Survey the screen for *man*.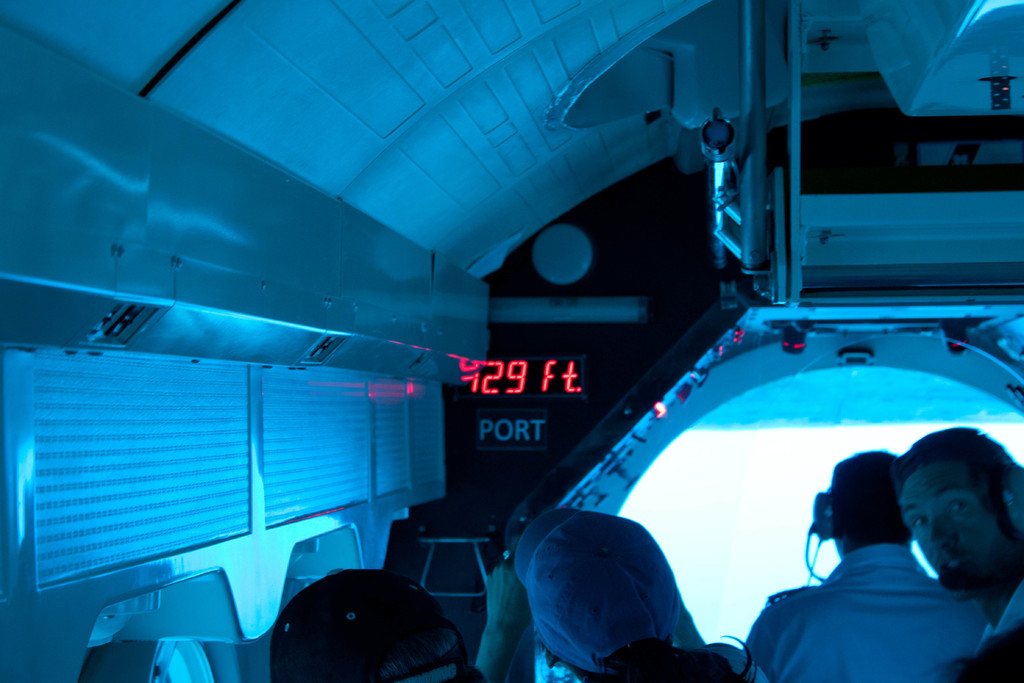
Survey found: (left=892, top=427, right=1023, bottom=654).
